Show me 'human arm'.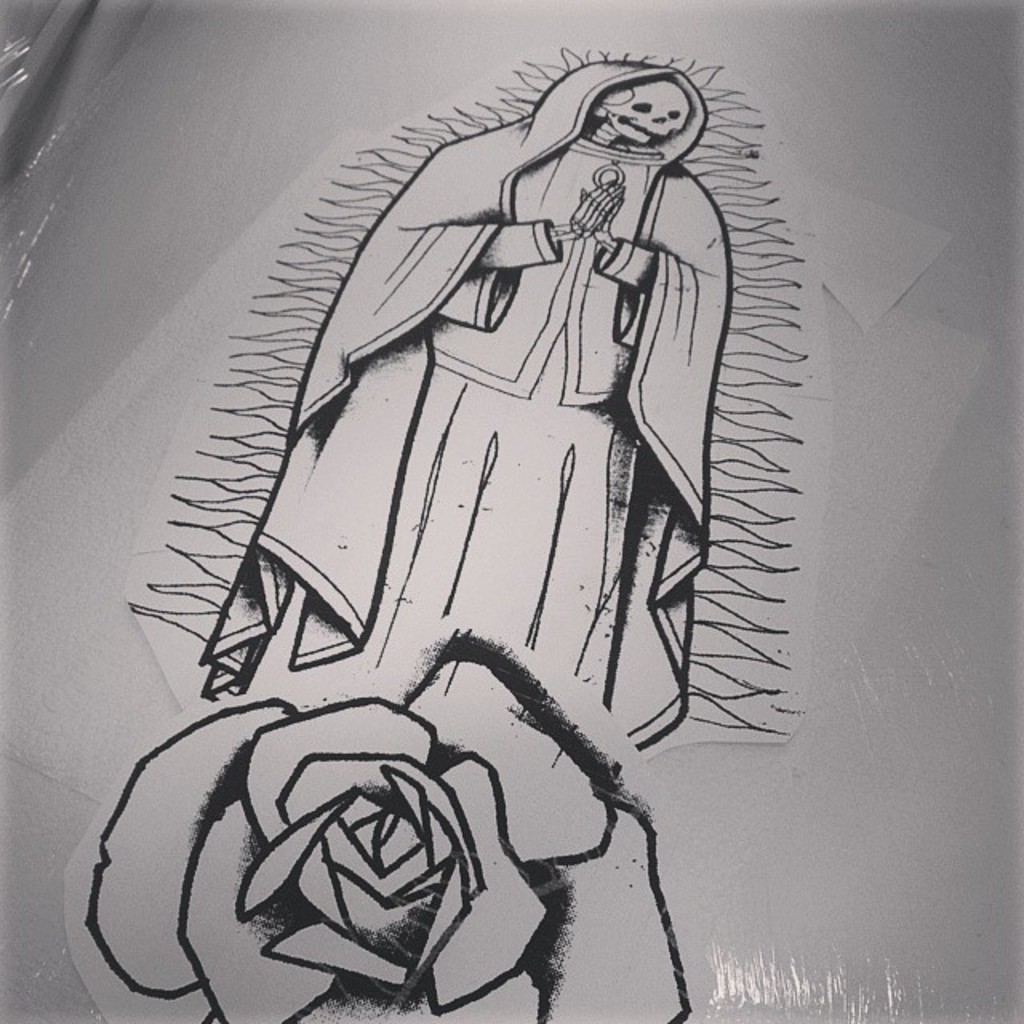
'human arm' is here: [x1=469, y1=179, x2=621, y2=278].
